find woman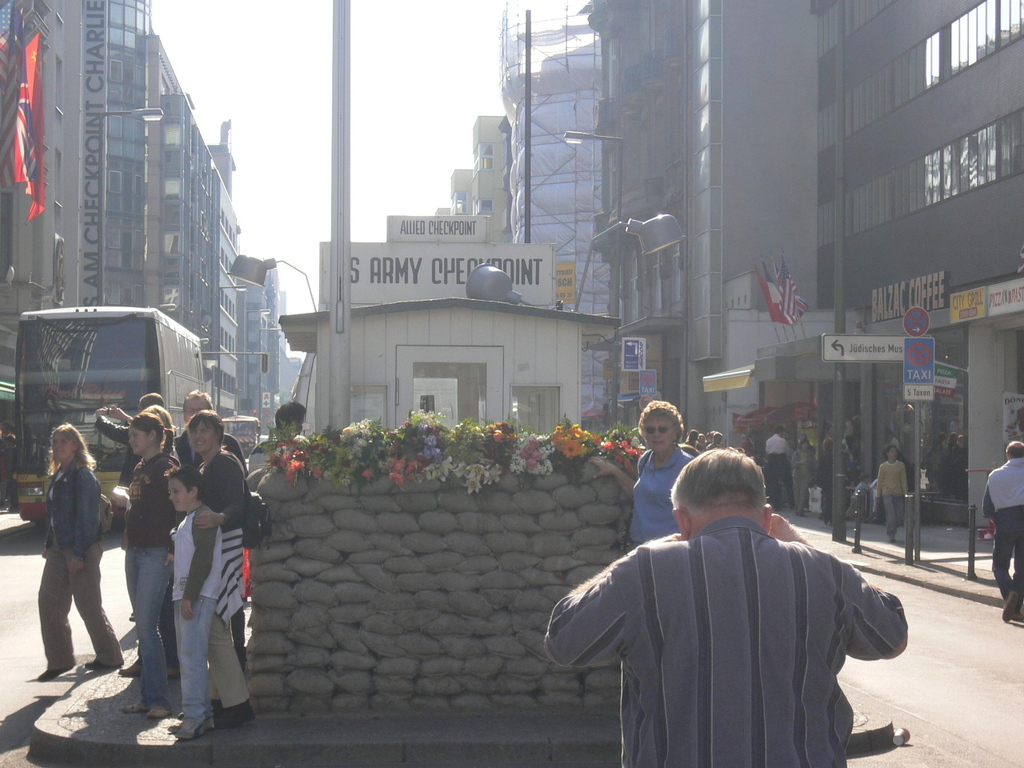
<region>19, 414, 115, 701</region>
